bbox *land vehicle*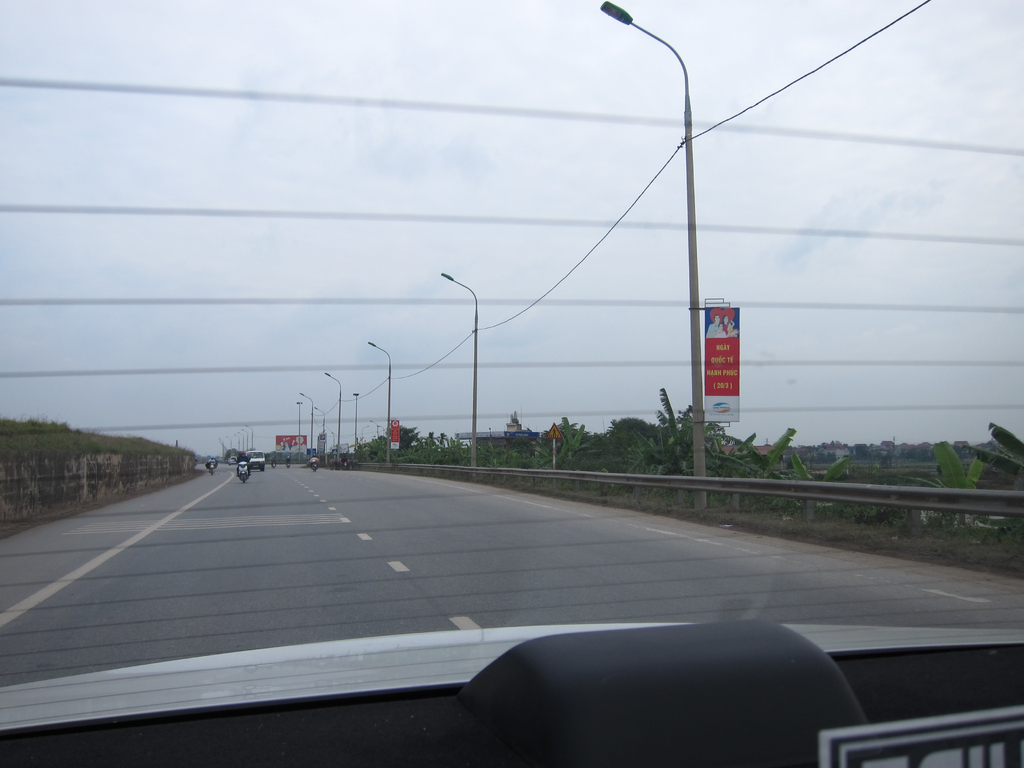
<bbox>210, 464, 212, 474</bbox>
